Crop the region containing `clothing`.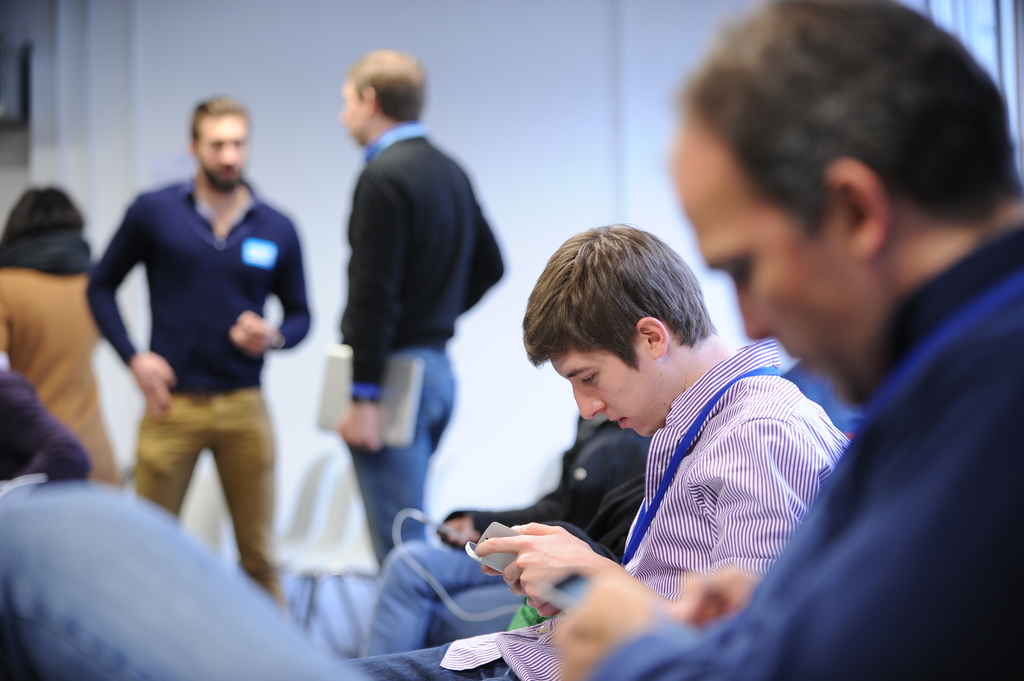
Crop region: x1=0, y1=221, x2=1023, y2=680.
